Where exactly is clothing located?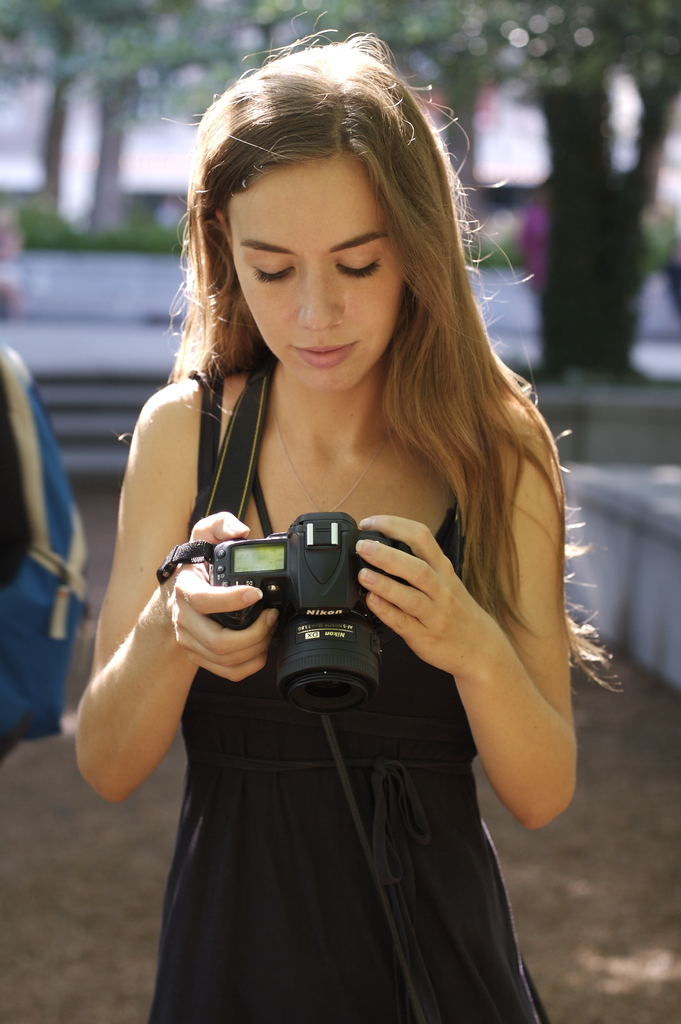
Its bounding box is select_region(145, 369, 561, 1023).
